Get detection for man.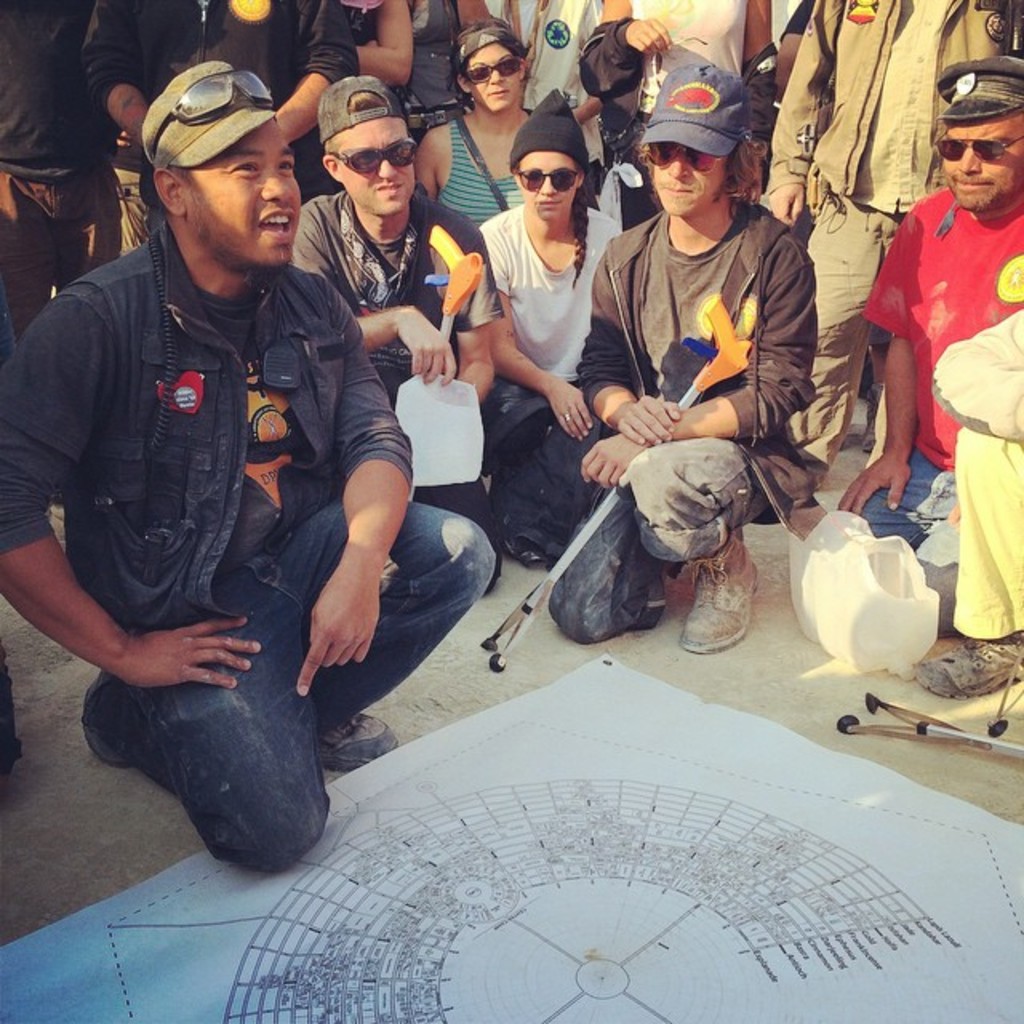
Detection: x1=290, y1=69, x2=515, y2=451.
